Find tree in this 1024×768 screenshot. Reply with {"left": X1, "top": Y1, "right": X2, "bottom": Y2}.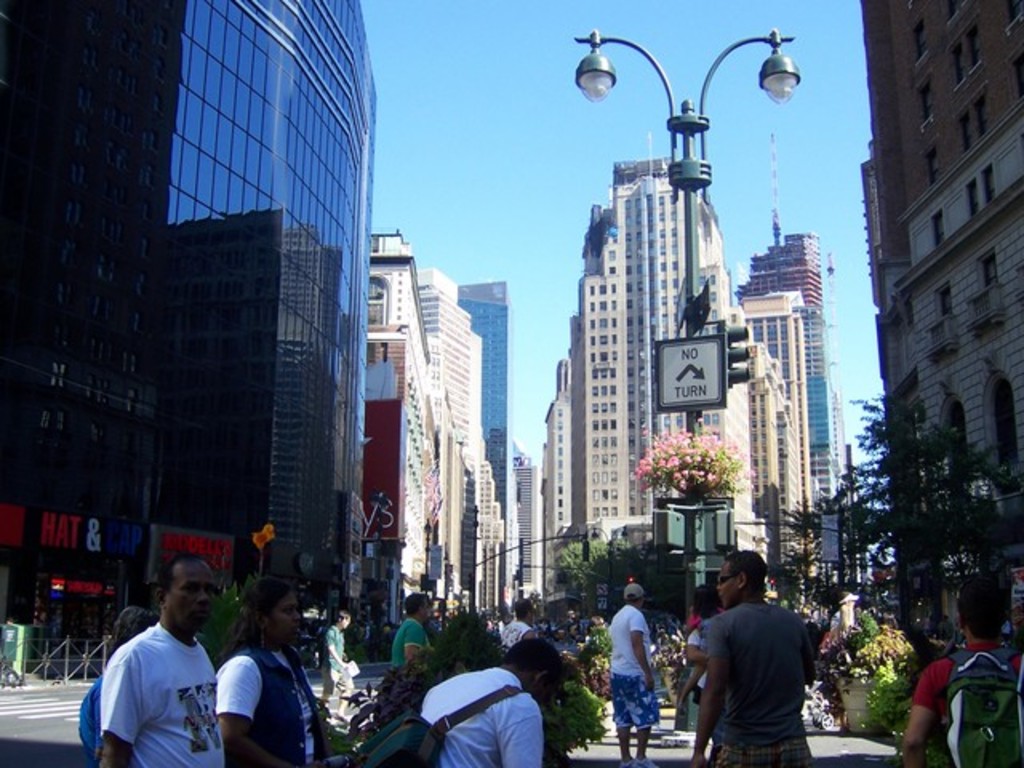
{"left": 550, "top": 531, "right": 637, "bottom": 594}.
